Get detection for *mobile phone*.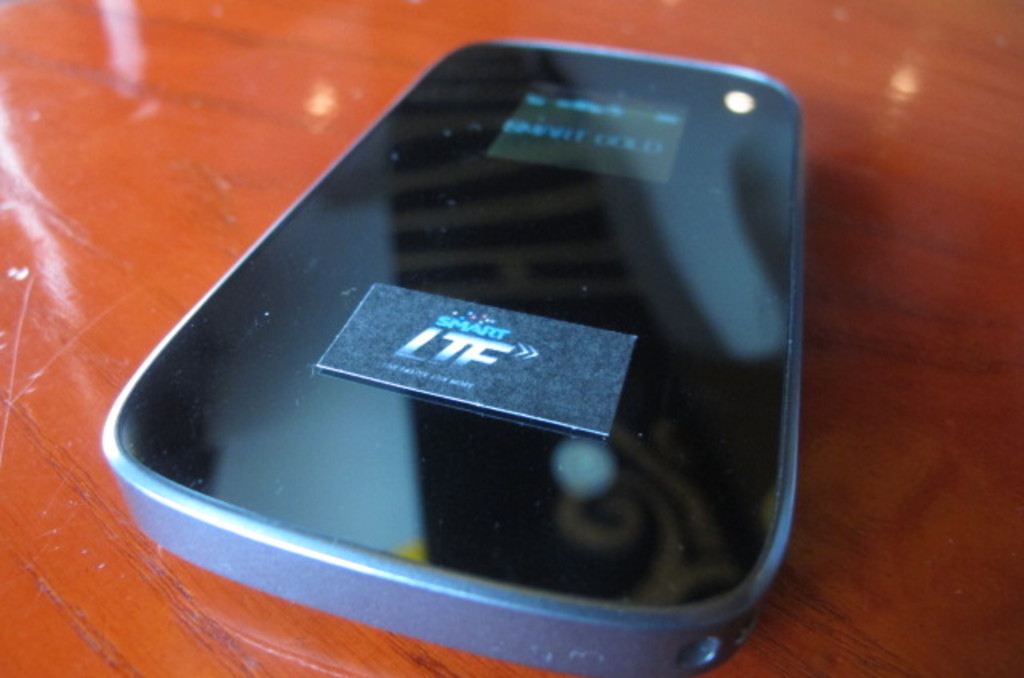
Detection: (86,40,842,677).
